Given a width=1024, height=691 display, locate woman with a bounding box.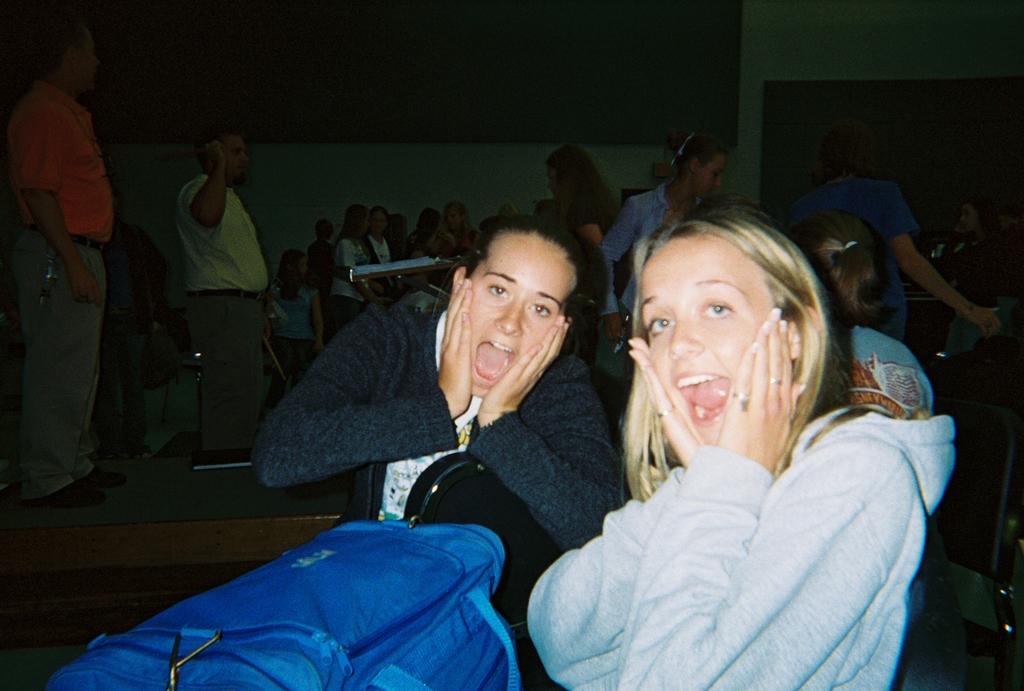
Located: 546/151/622/244.
